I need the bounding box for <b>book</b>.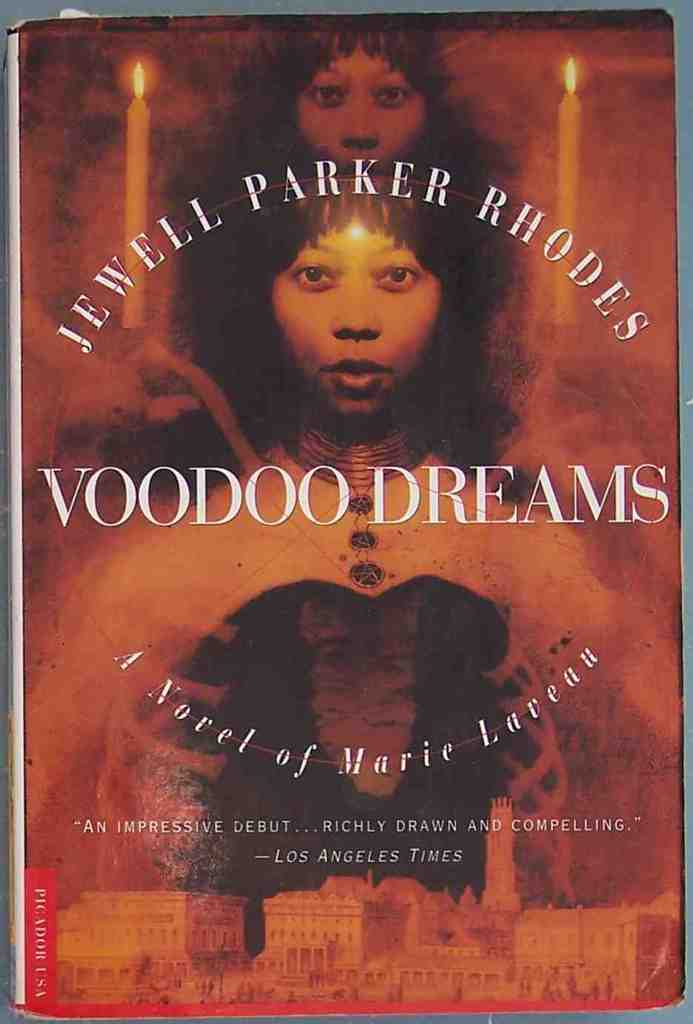
Here it is: (33, 9, 676, 1002).
